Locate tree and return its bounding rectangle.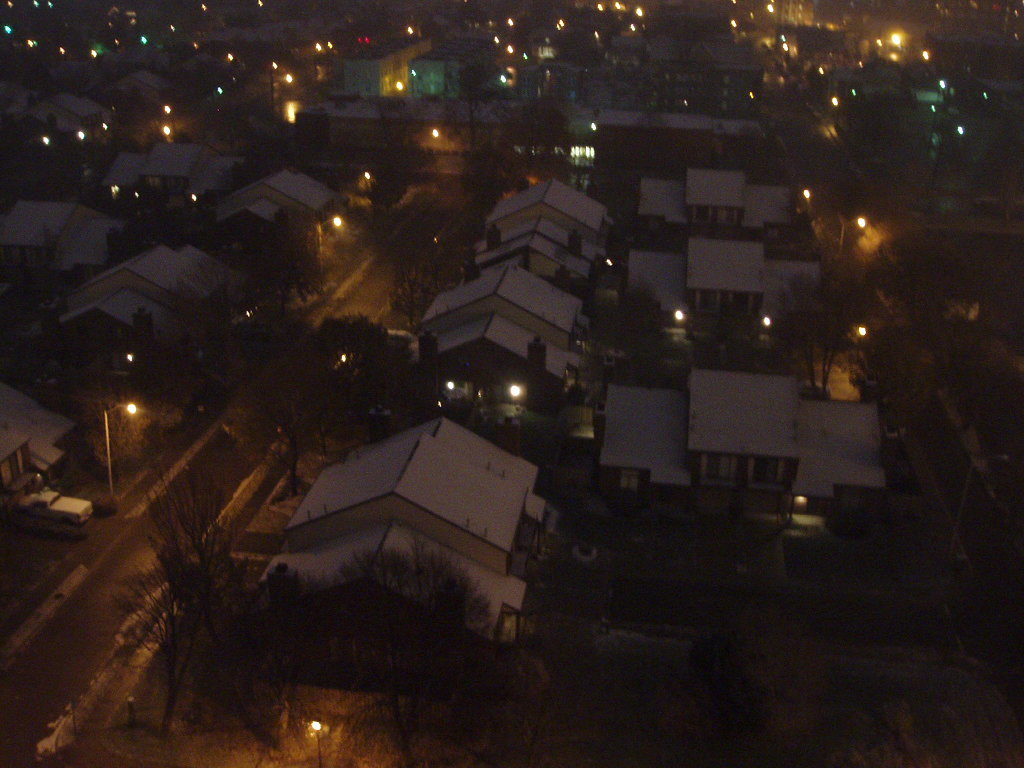
x1=602, y1=292, x2=663, y2=369.
